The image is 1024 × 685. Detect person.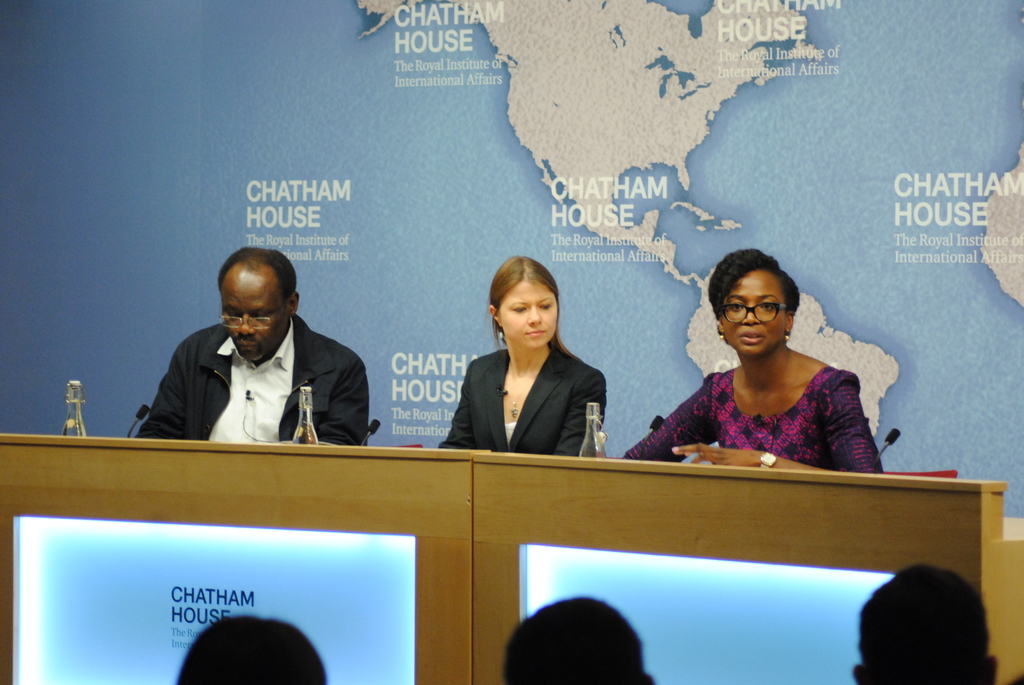
Detection: [left=436, top=256, right=608, bottom=455].
